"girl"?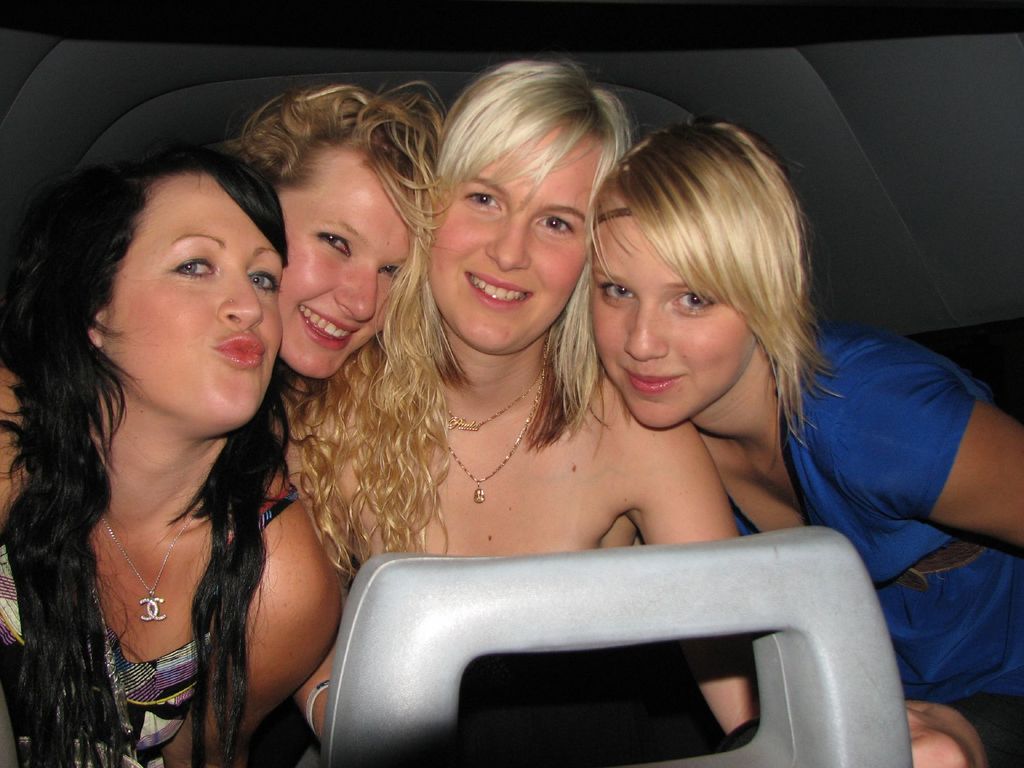
select_region(293, 59, 743, 733)
